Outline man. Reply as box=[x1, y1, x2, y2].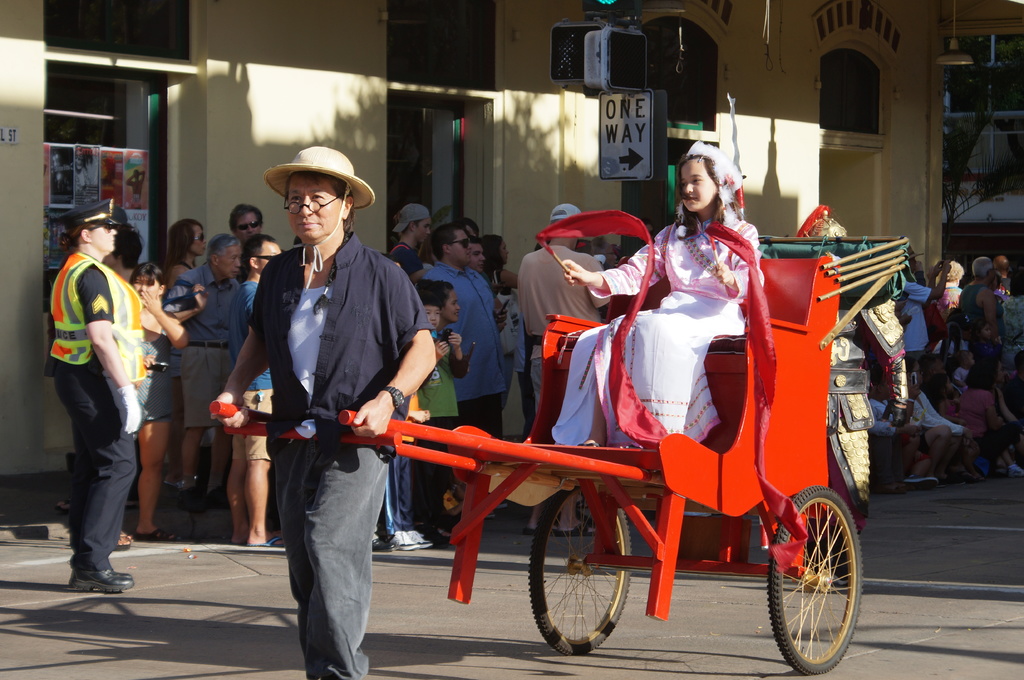
box=[225, 200, 278, 255].
